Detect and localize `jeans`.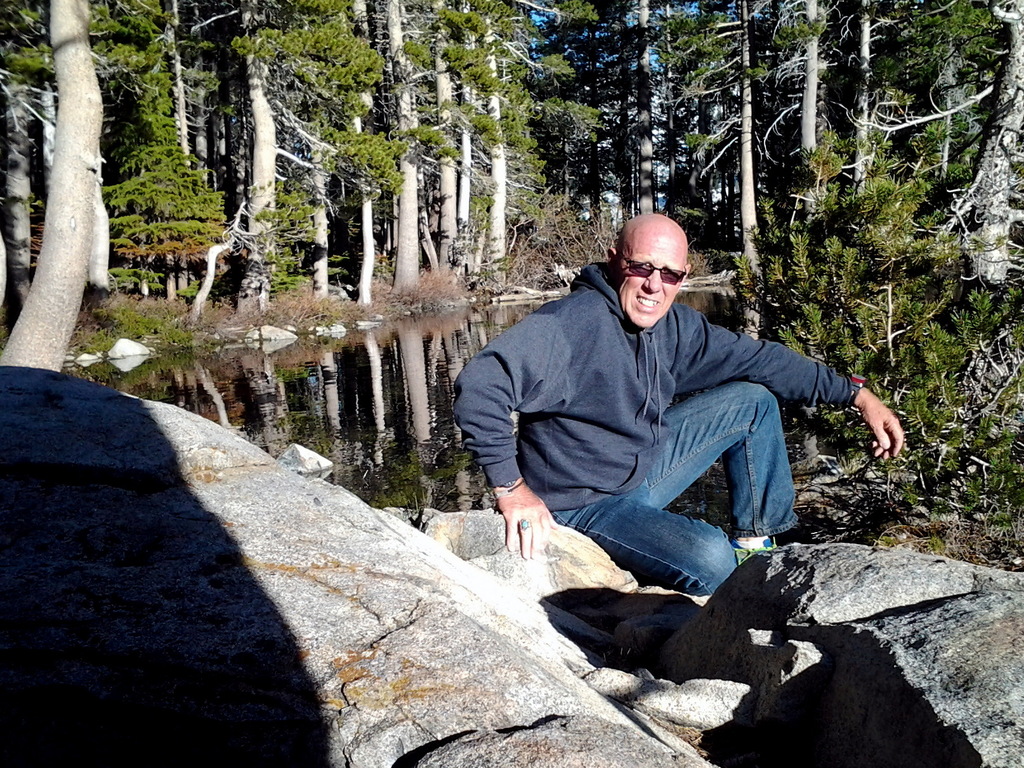
Localized at {"left": 541, "top": 397, "right": 821, "bottom": 600}.
